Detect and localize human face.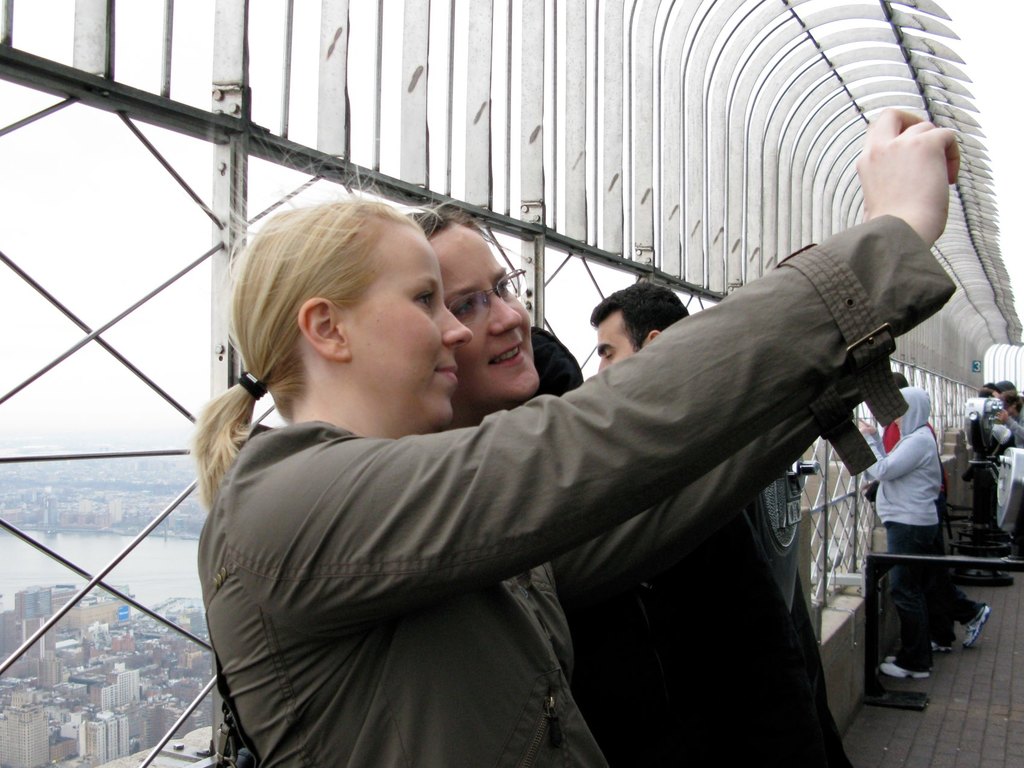
Localized at box(347, 228, 470, 426).
